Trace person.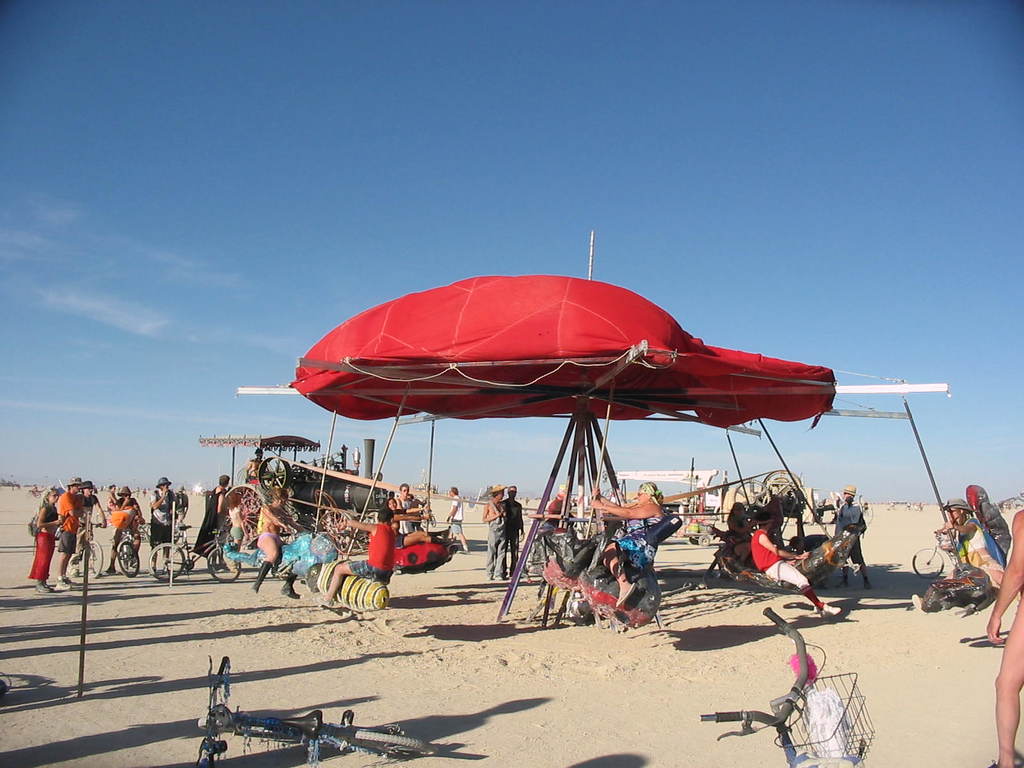
Traced to [left=749, top=509, right=843, bottom=620].
